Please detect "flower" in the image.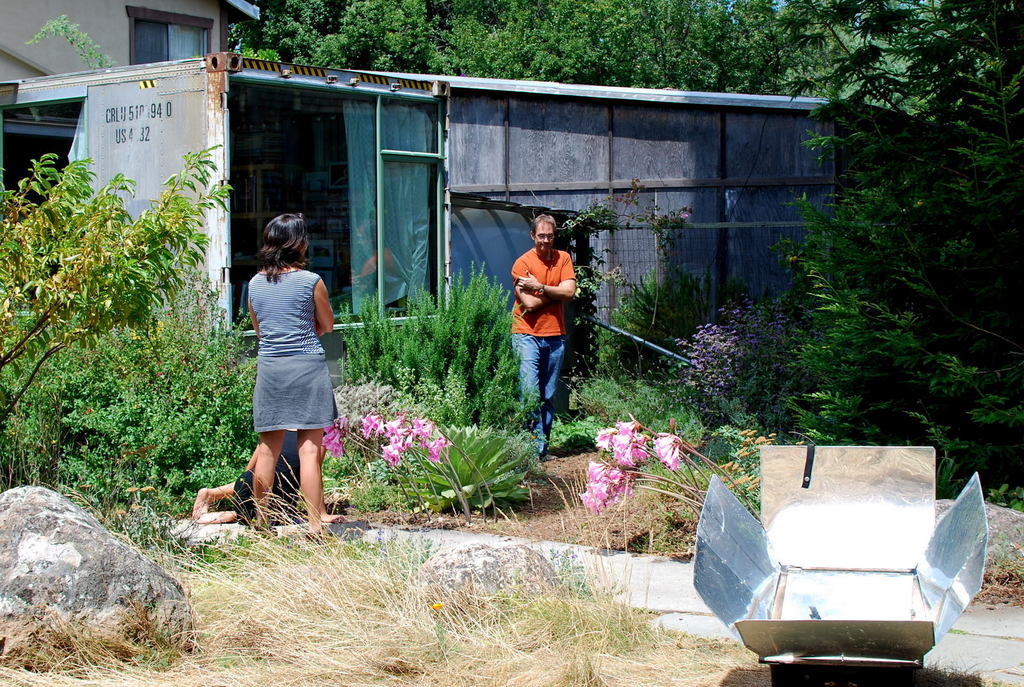
locate(651, 431, 687, 472).
